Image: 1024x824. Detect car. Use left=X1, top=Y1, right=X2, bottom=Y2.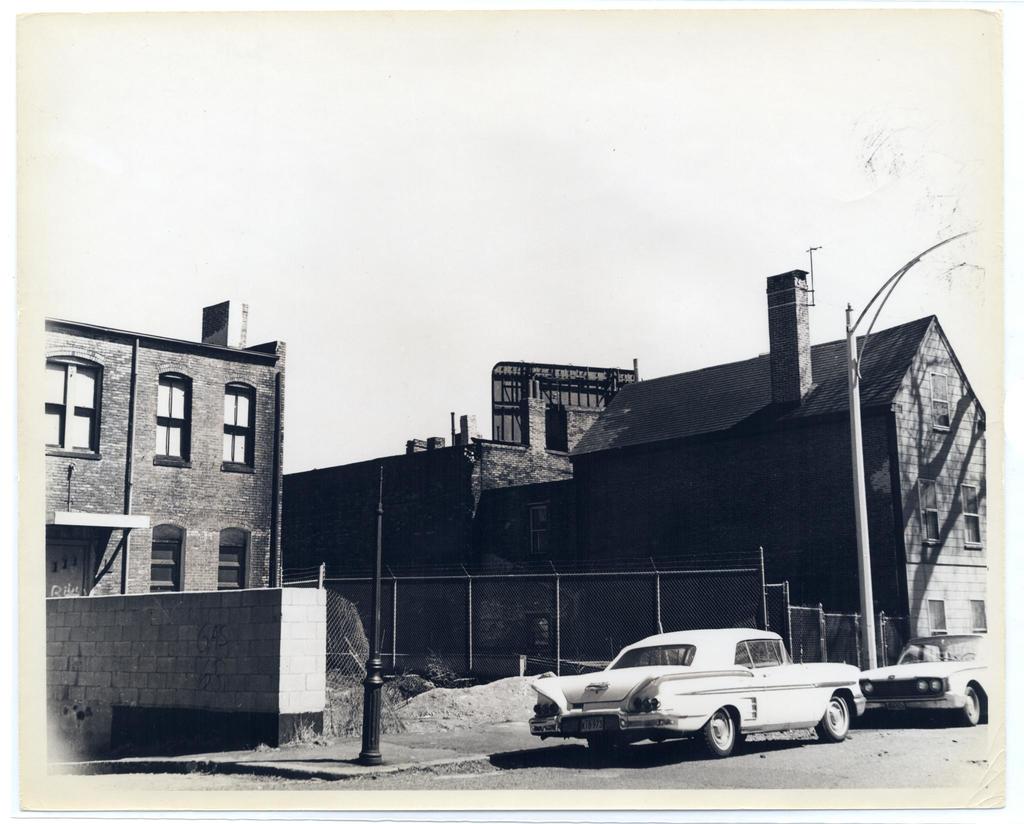
left=859, top=633, right=988, bottom=722.
